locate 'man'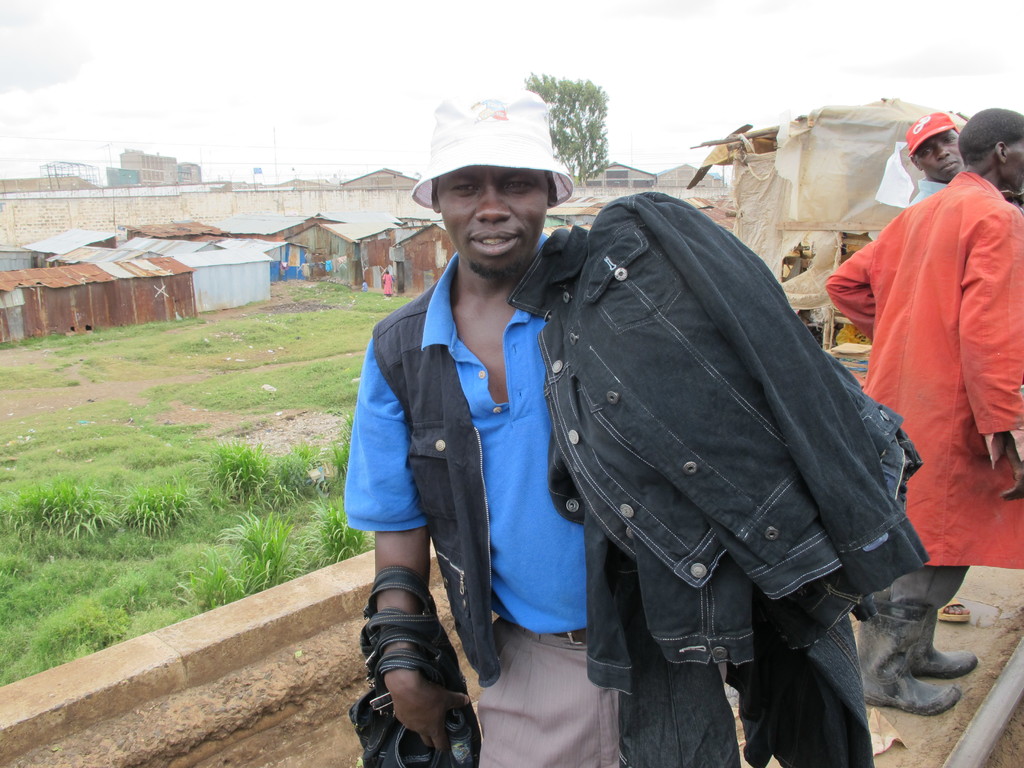
339/78/695/767
